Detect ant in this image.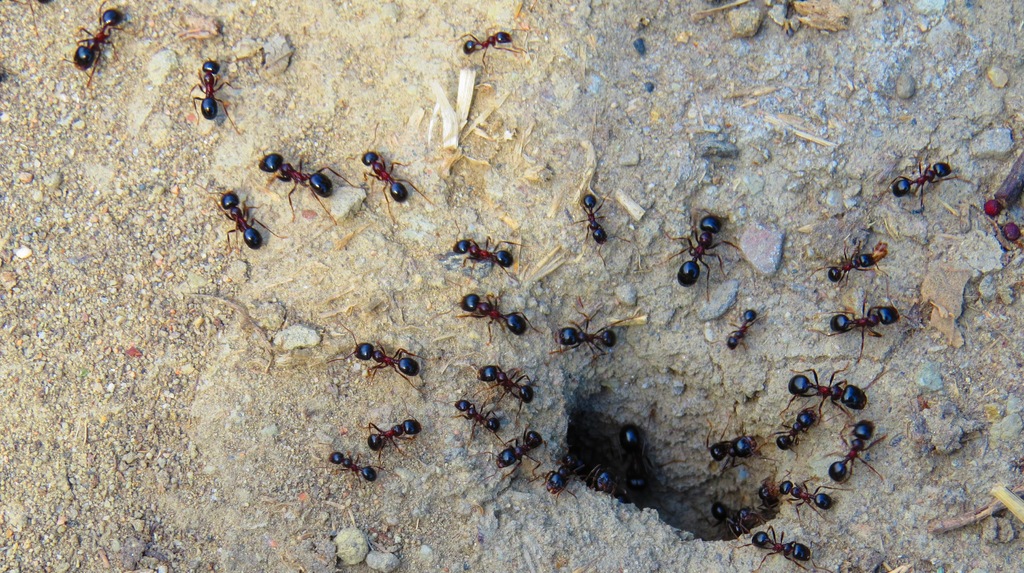
Detection: 565 186 626 254.
